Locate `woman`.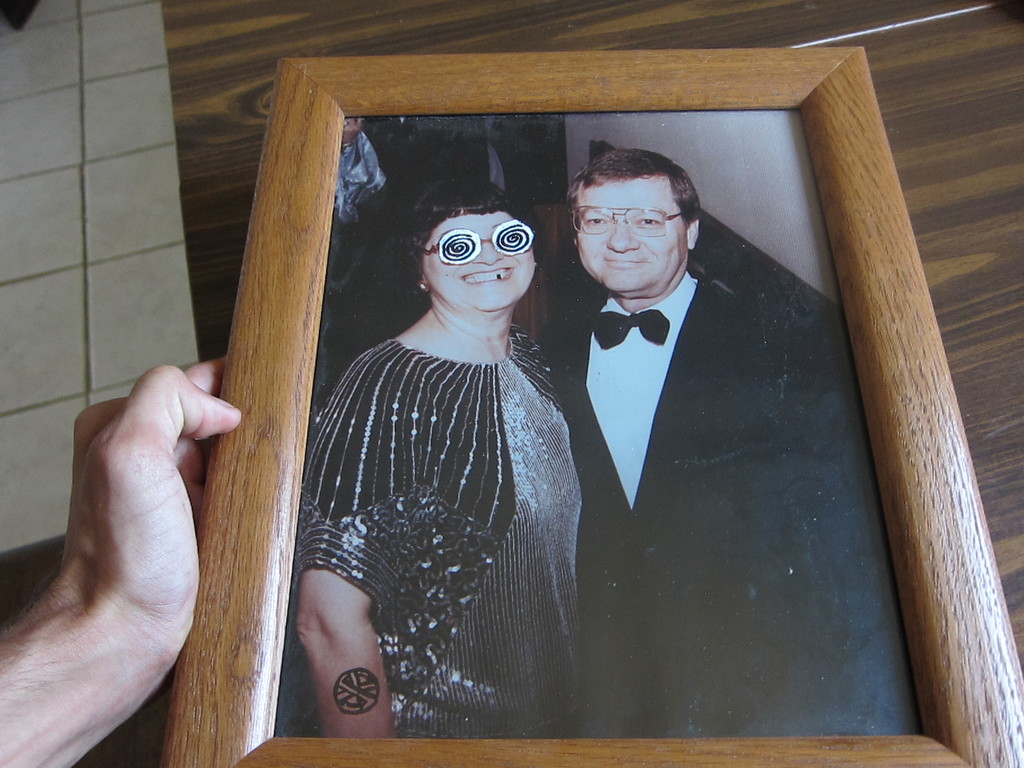
Bounding box: 289, 148, 582, 736.
